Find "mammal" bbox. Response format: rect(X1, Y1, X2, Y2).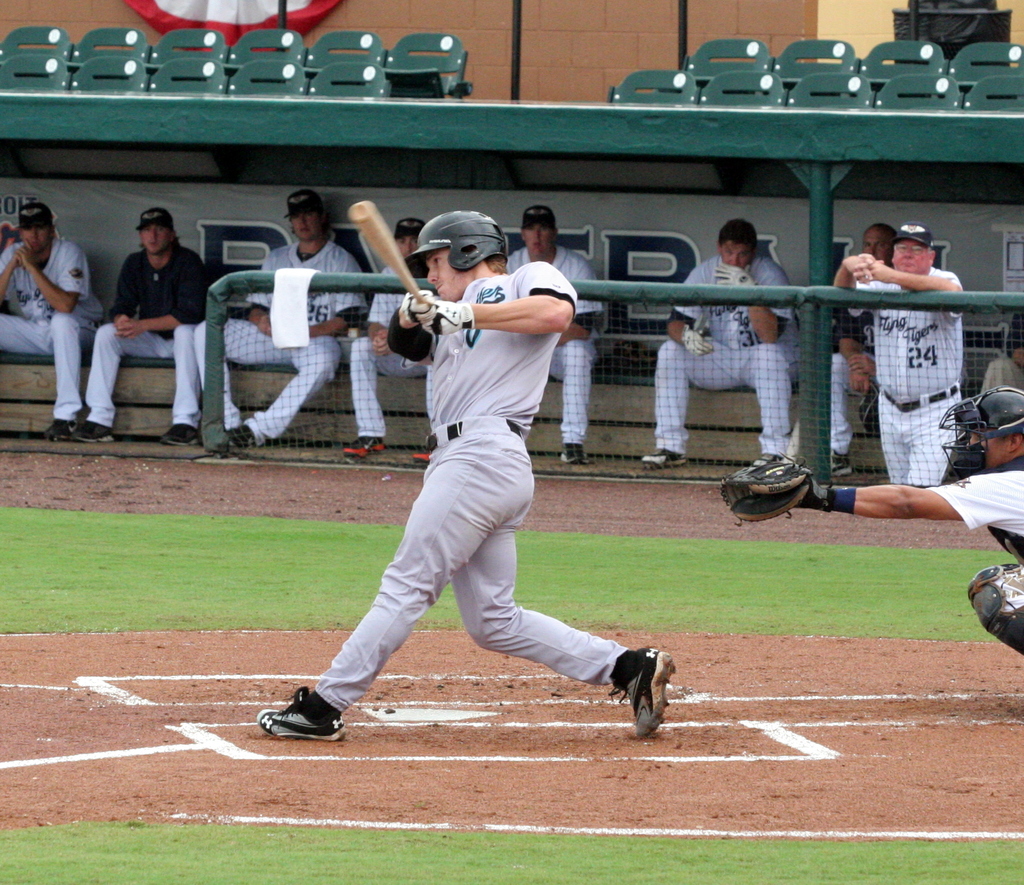
rect(831, 219, 967, 483).
